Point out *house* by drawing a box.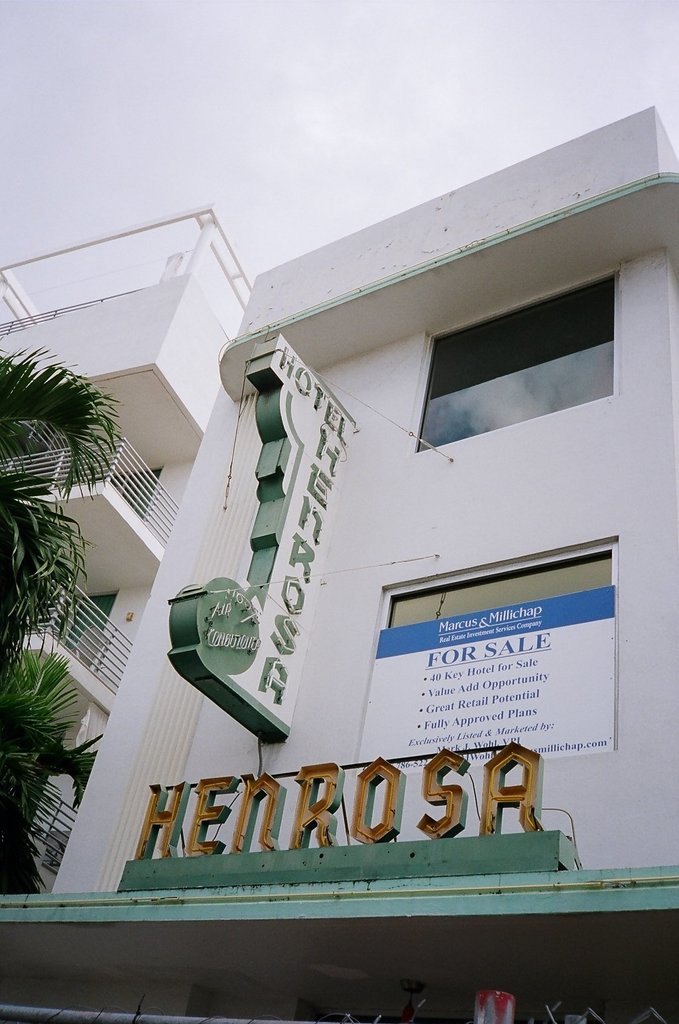
l=0, t=102, r=678, b=1023.
